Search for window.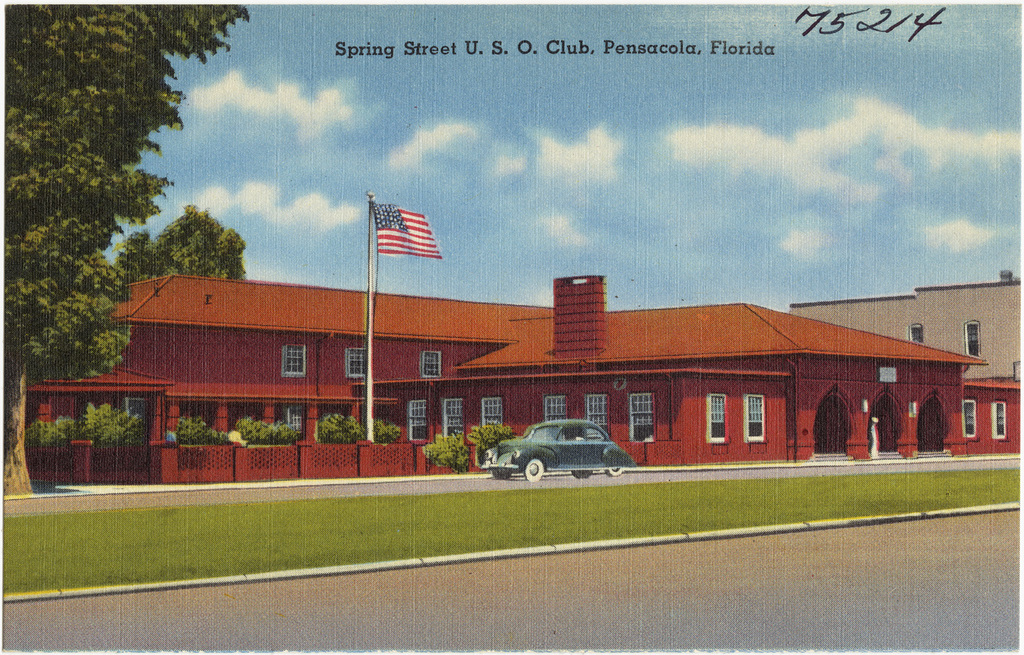
Found at 283/346/309/376.
